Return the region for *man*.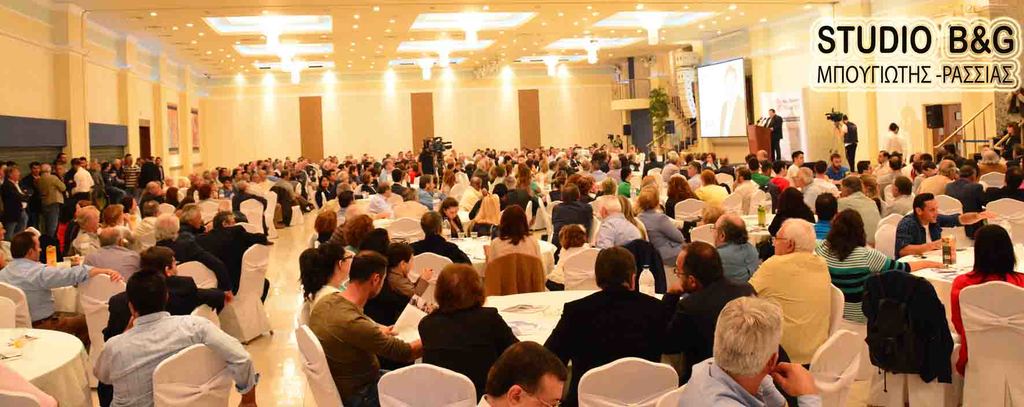
l=539, t=241, r=675, b=405.
